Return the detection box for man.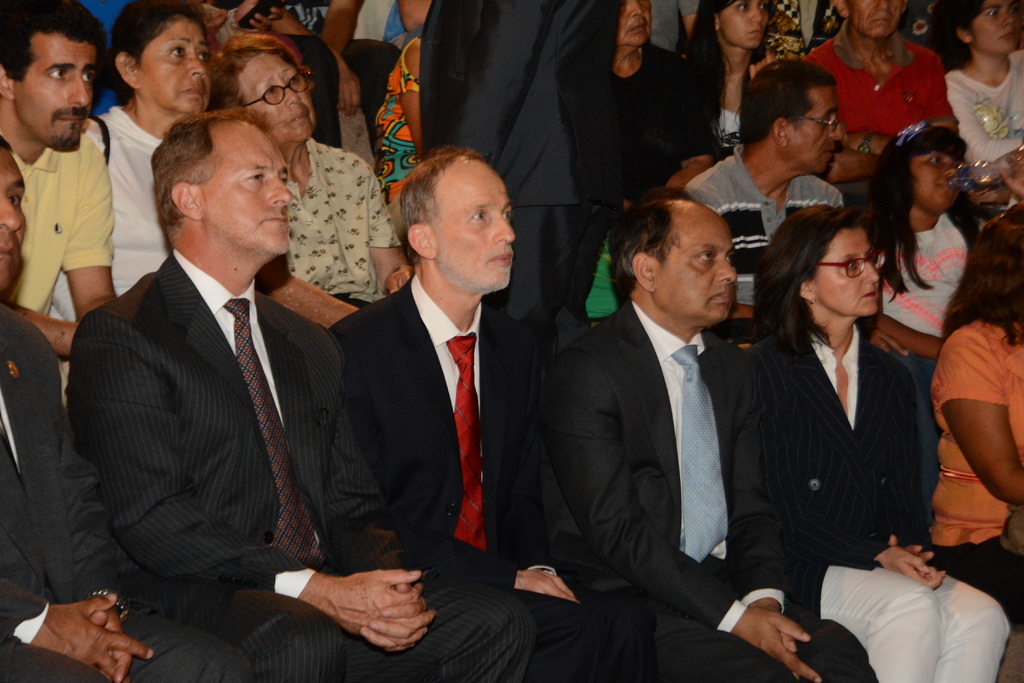
<bbox>540, 191, 897, 682</bbox>.
